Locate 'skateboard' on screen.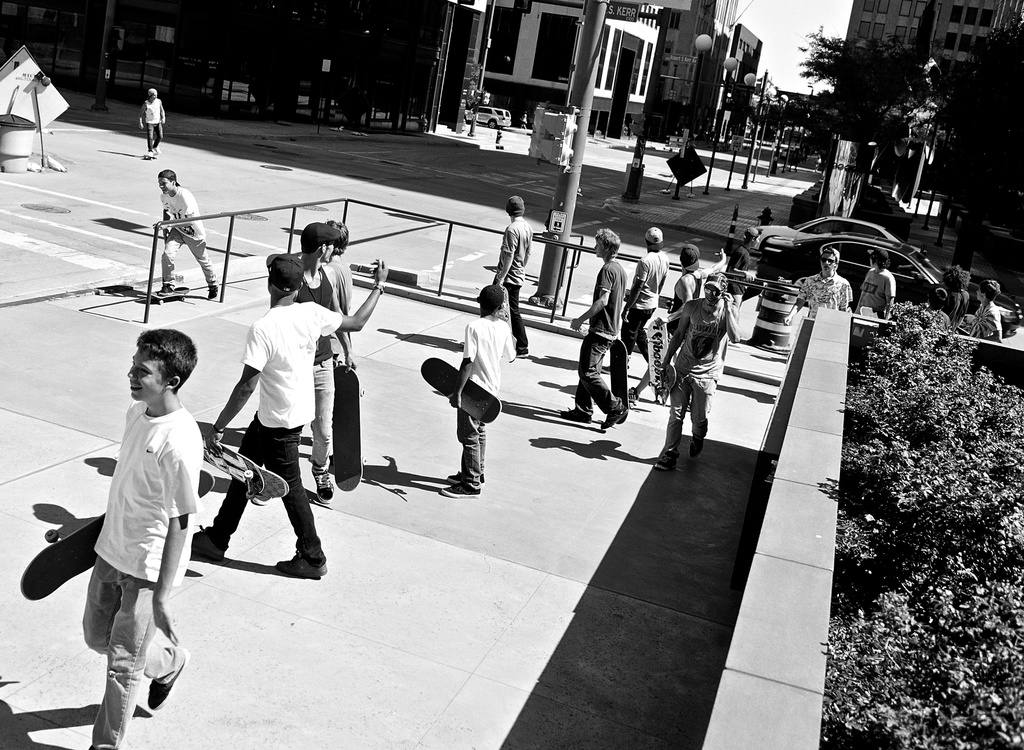
On screen at <bbox>15, 511, 108, 599</bbox>.
